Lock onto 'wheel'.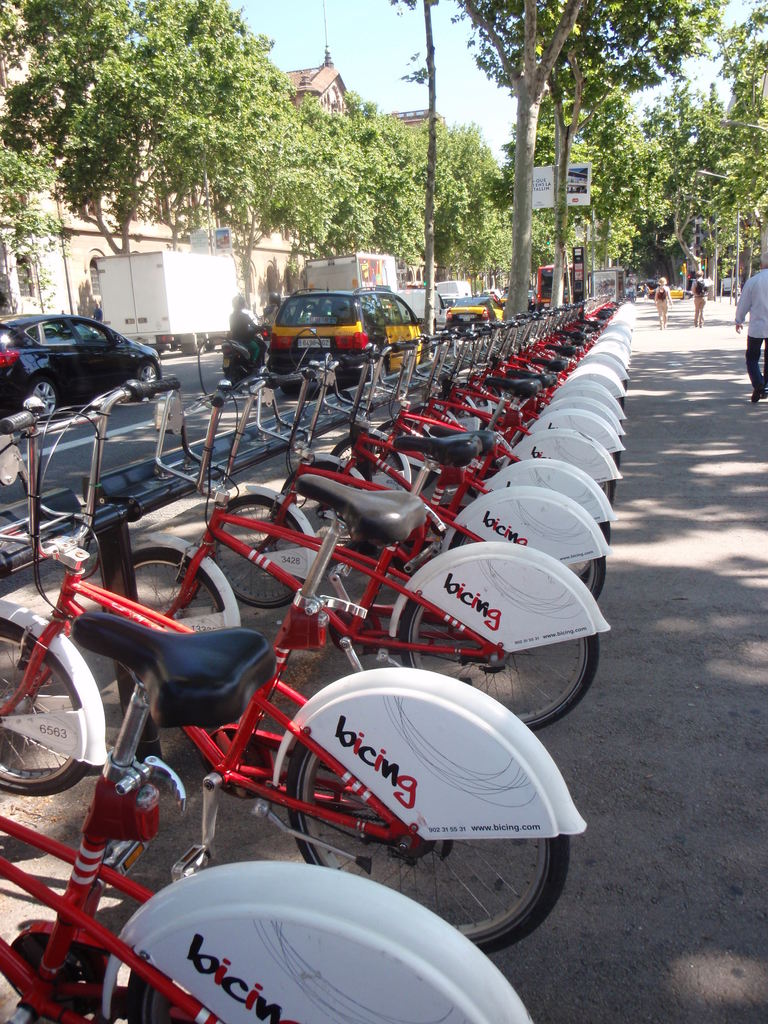
Locked: 333,436,404,470.
